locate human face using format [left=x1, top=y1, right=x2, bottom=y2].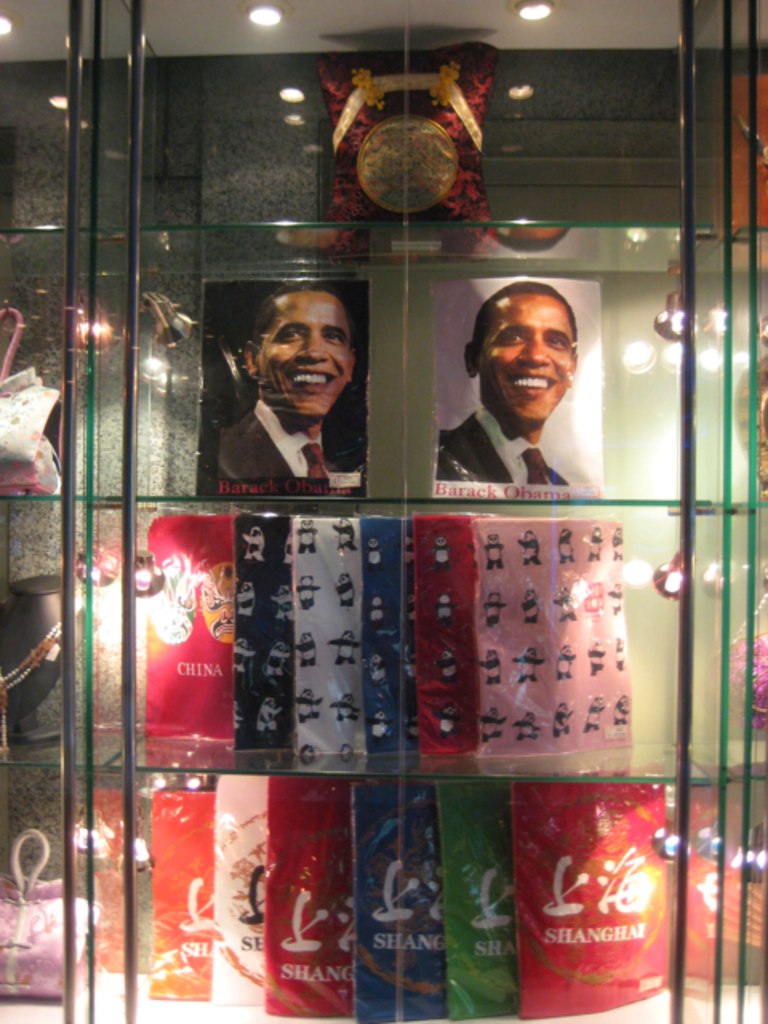
[left=477, top=285, right=586, bottom=416].
